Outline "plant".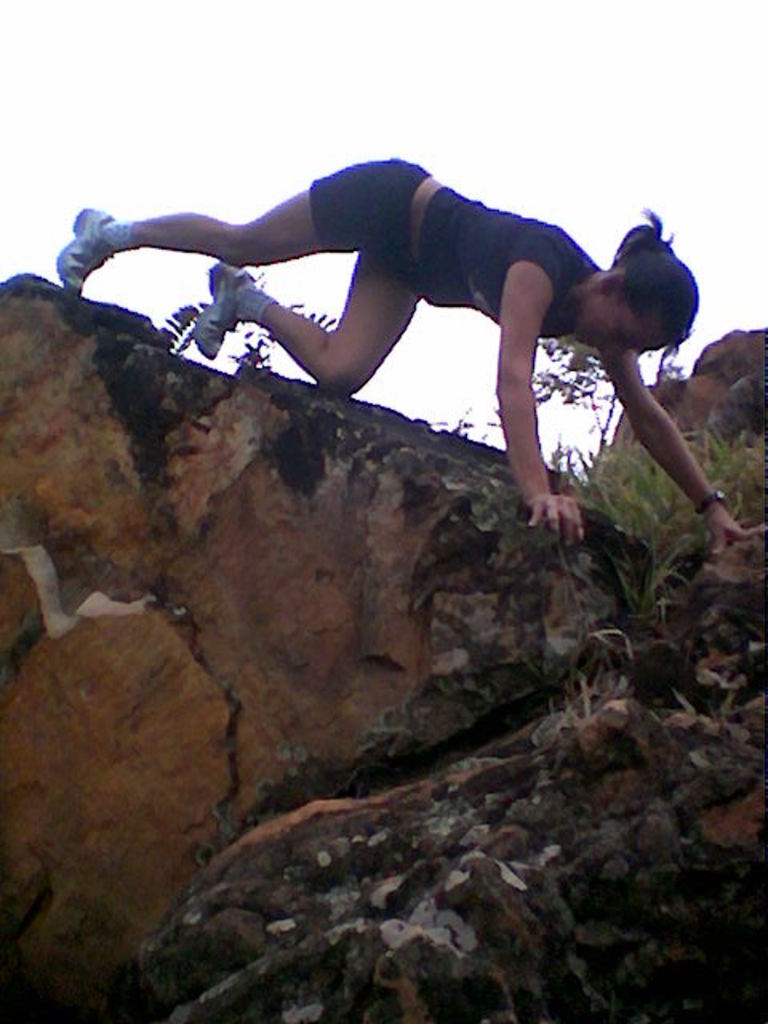
Outline: 427,395,501,446.
